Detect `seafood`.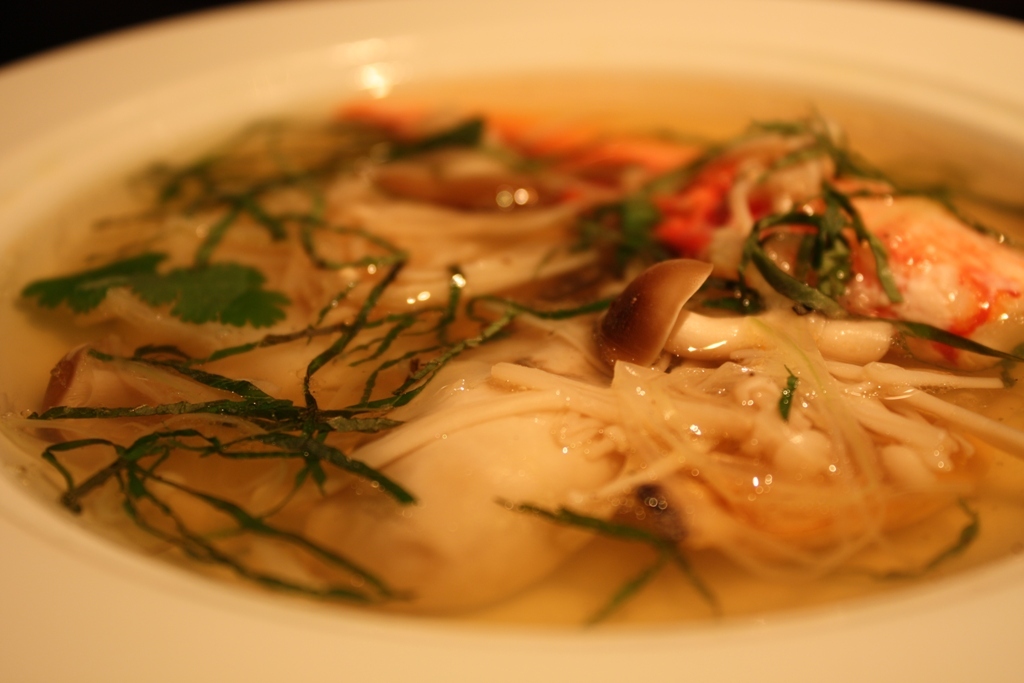
Detected at locate(30, 87, 1023, 610).
